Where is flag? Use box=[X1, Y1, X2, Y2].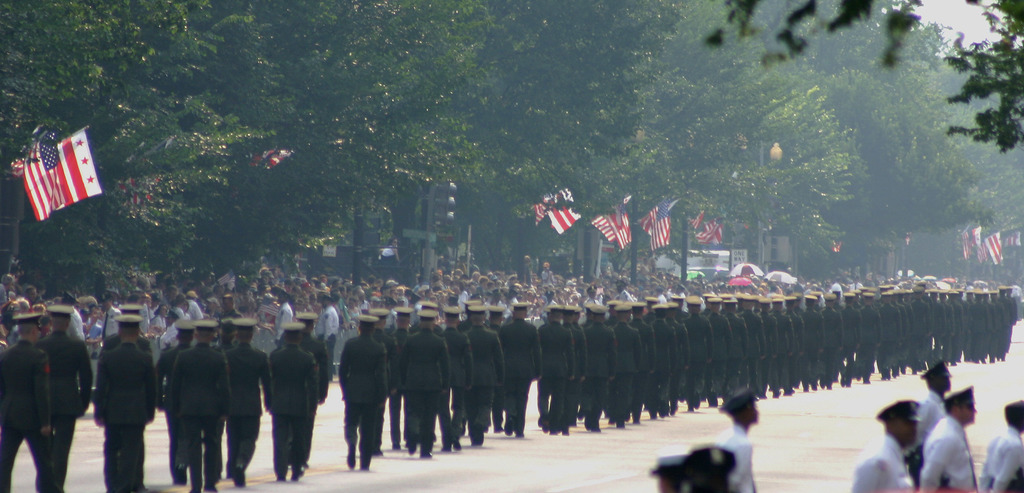
box=[644, 193, 673, 250].
